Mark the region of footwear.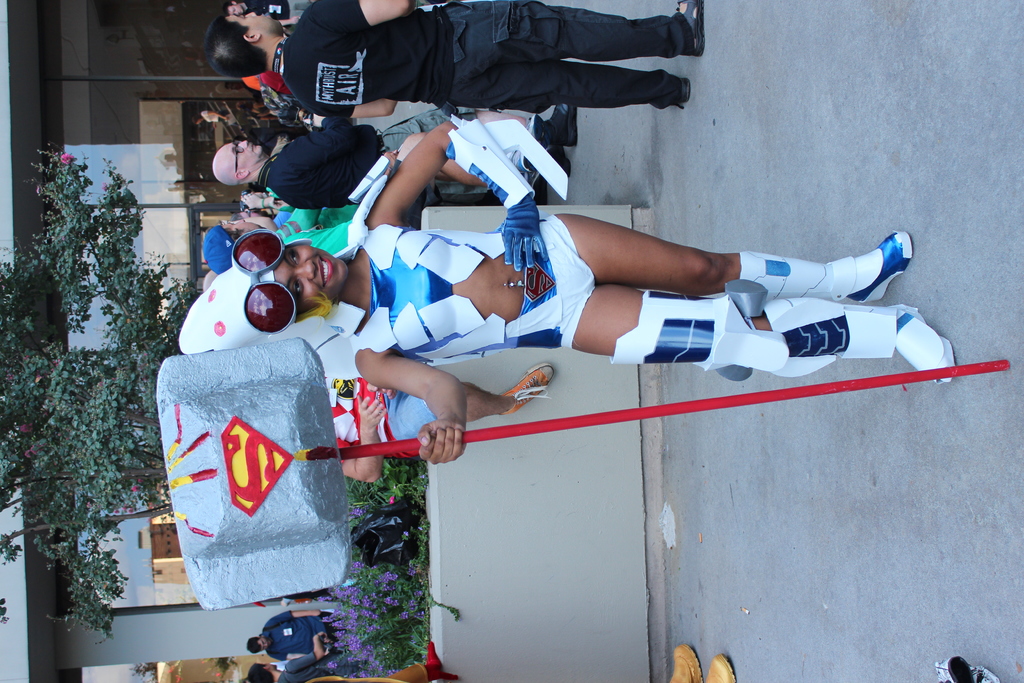
Region: (x1=670, y1=76, x2=690, y2=104).
